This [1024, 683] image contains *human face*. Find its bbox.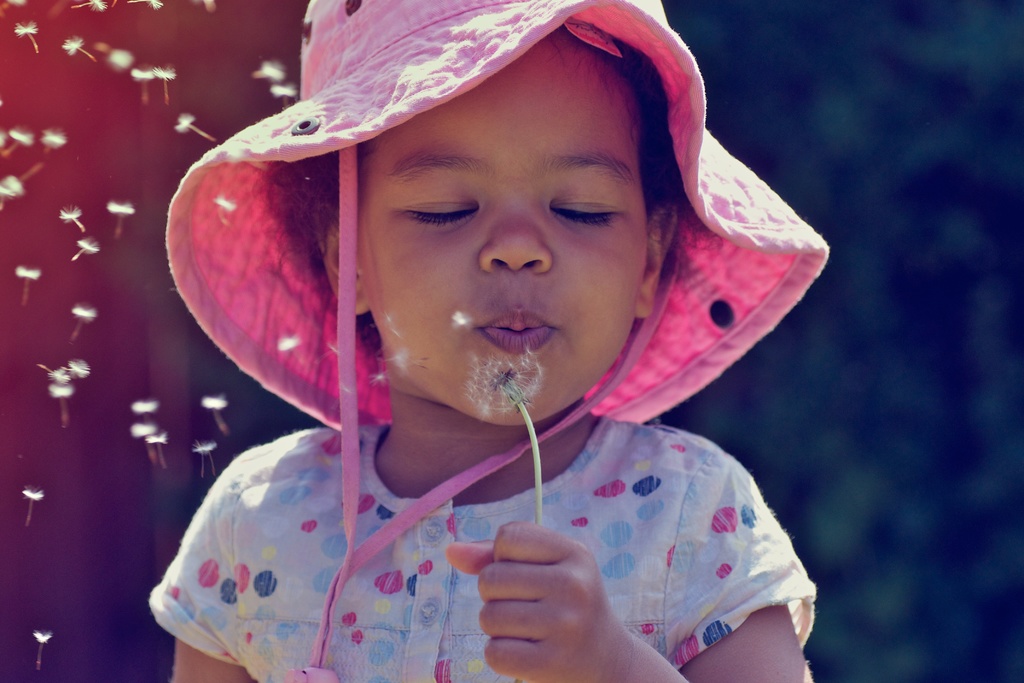
locate(355, 30, 646, 416).
